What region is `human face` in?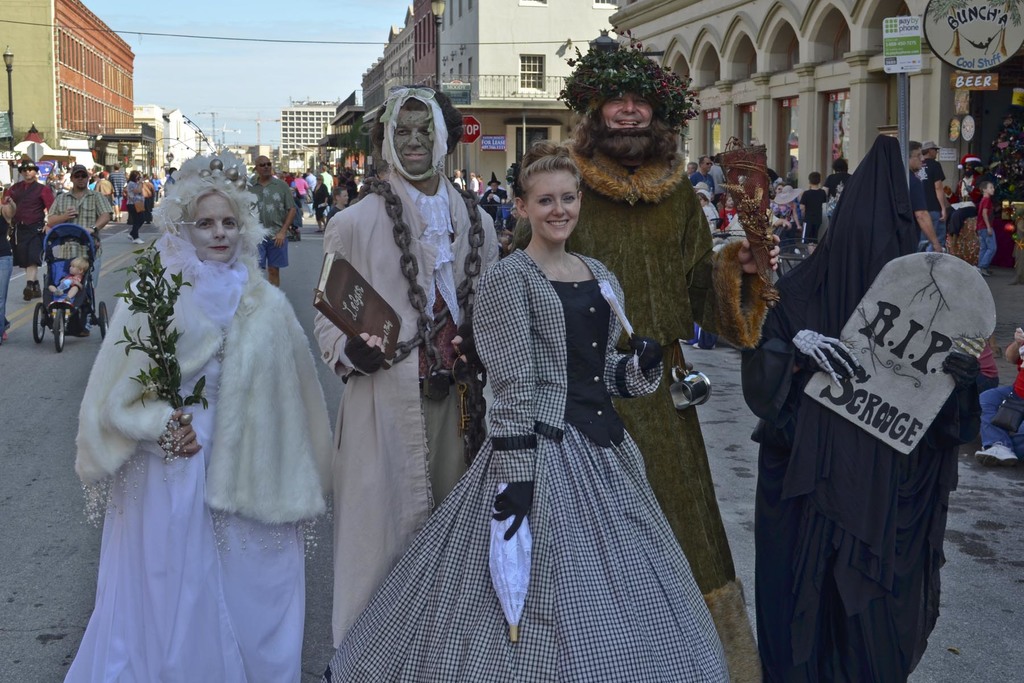
crop(73, 172, 88, 188).
